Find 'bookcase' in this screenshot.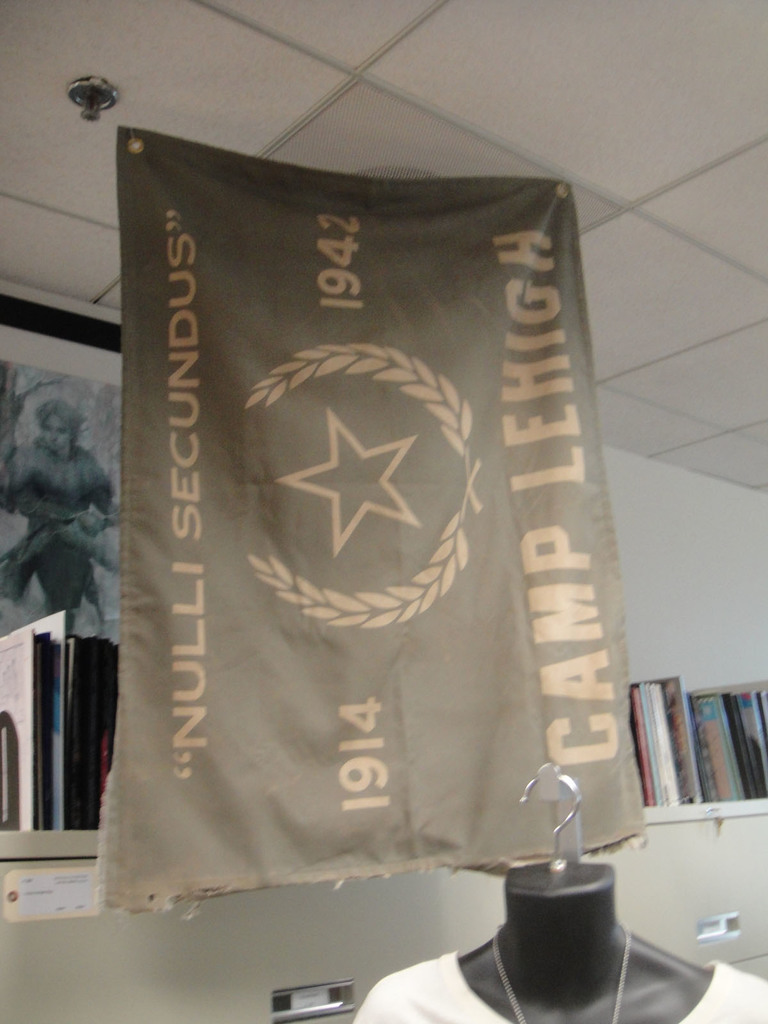
The bounding box for 'bookcase' is BBox(0, 607, 767, 865).
